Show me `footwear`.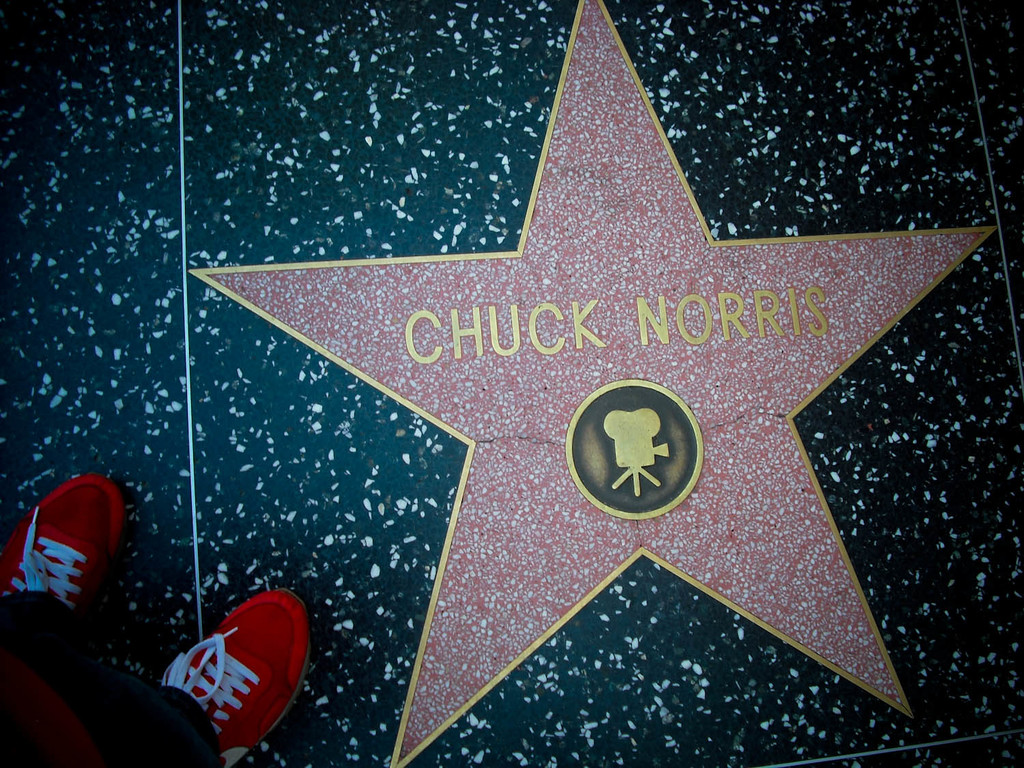
`footwear` is here: (x1=20, y1=456, x2=135, y2=665).
